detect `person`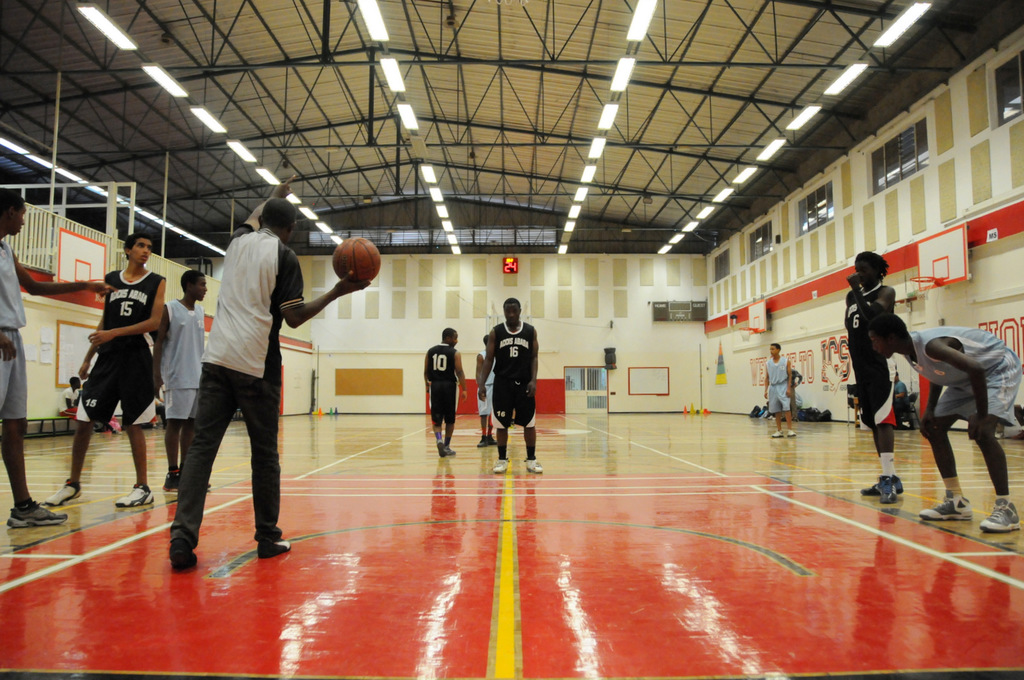
(x1=842, y1=248, x2=906, y2=505)
